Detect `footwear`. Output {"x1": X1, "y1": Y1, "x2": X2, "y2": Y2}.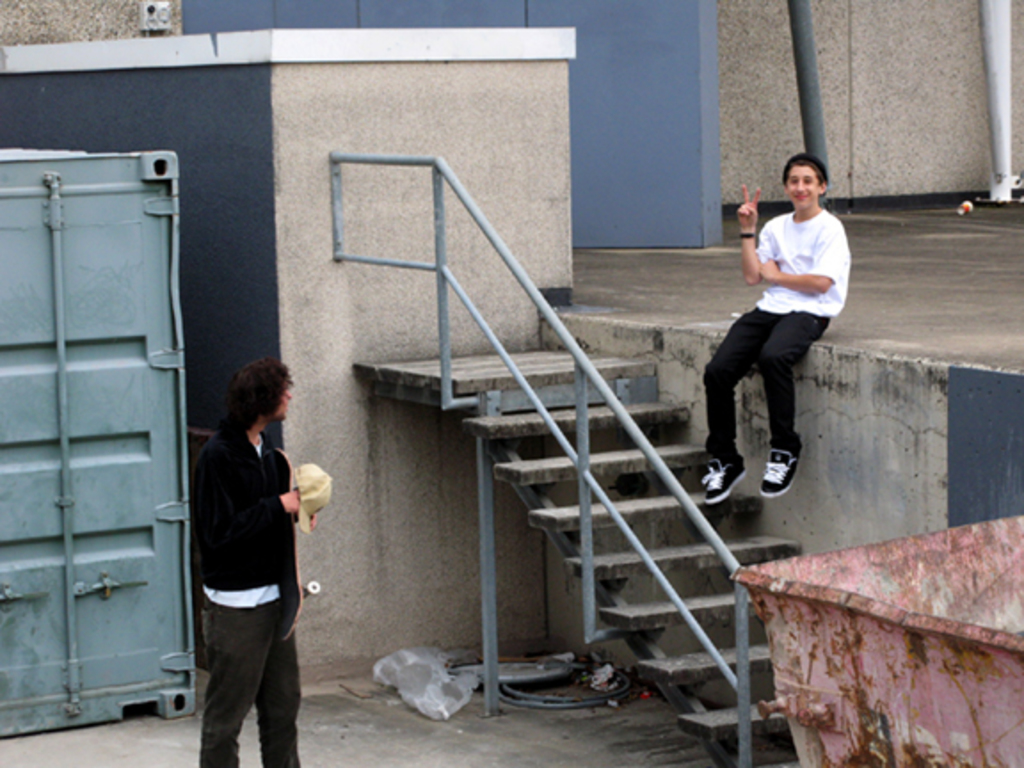
{"x1": 700, "y1": 453, "x2": 747, "y2": 503}.
